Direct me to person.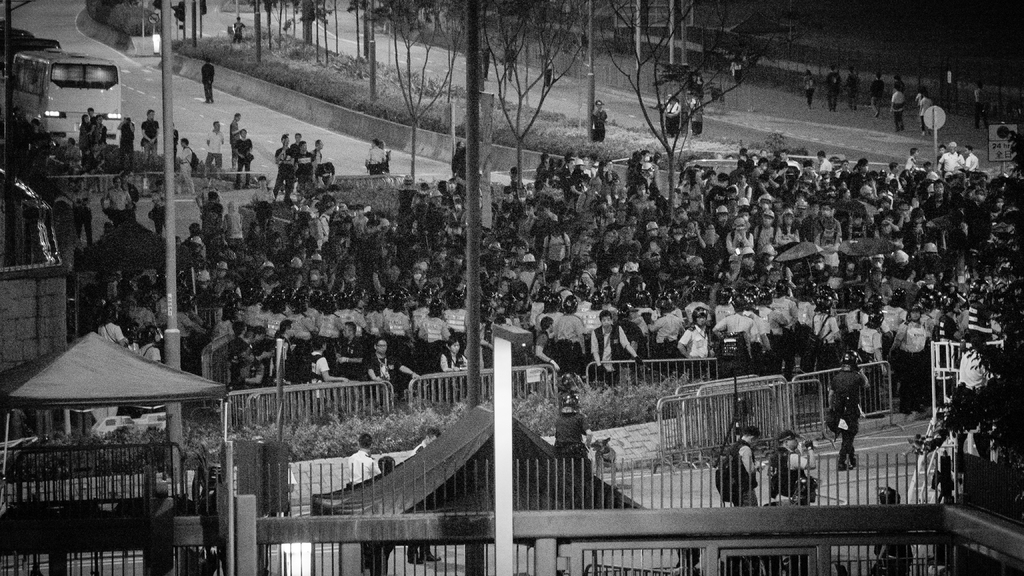
Direction: box=[172, 123, 180, 166].
